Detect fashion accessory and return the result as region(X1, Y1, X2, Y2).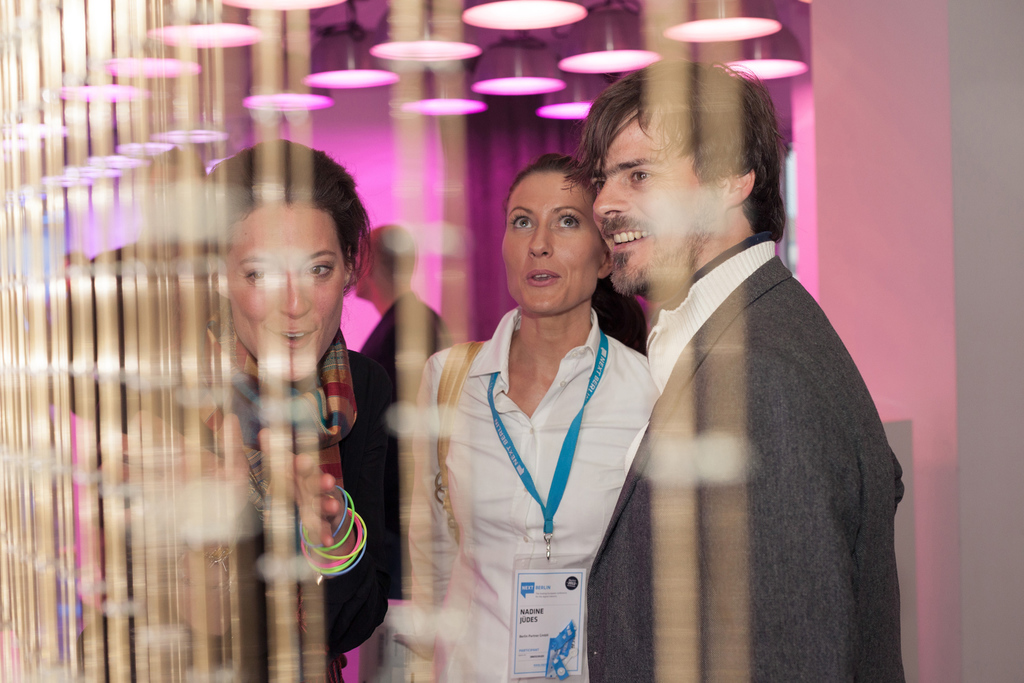
region(205, 343, 374, 581).
